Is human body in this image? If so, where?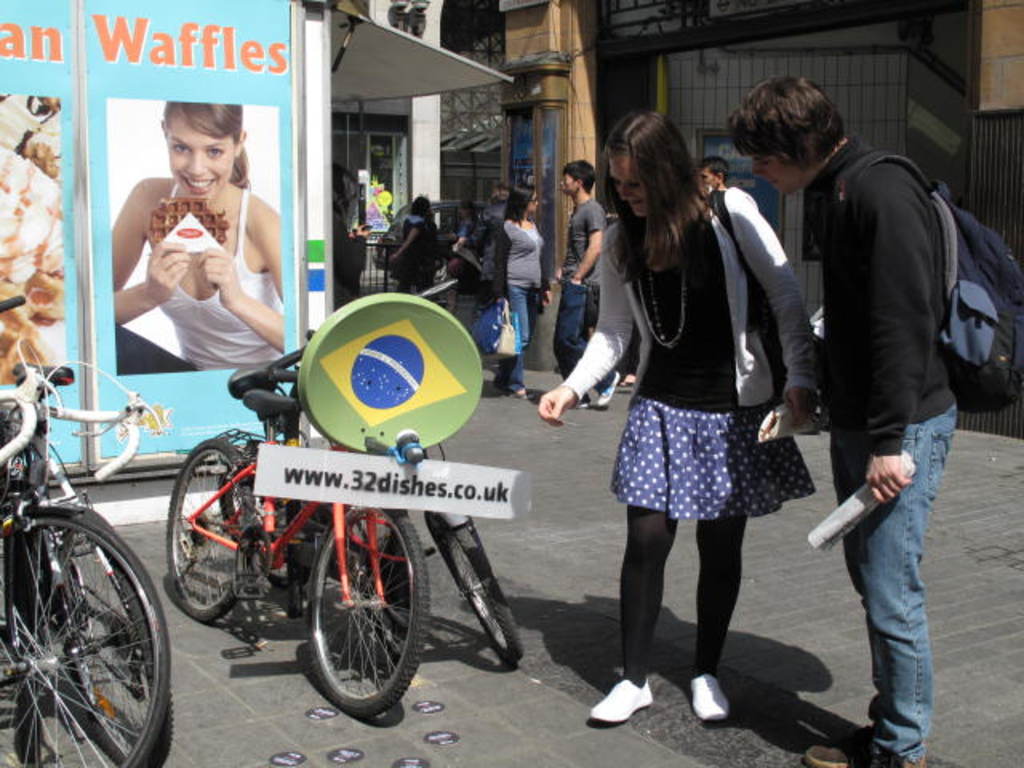
Yes, at locate(552, 160, 621, 411).
